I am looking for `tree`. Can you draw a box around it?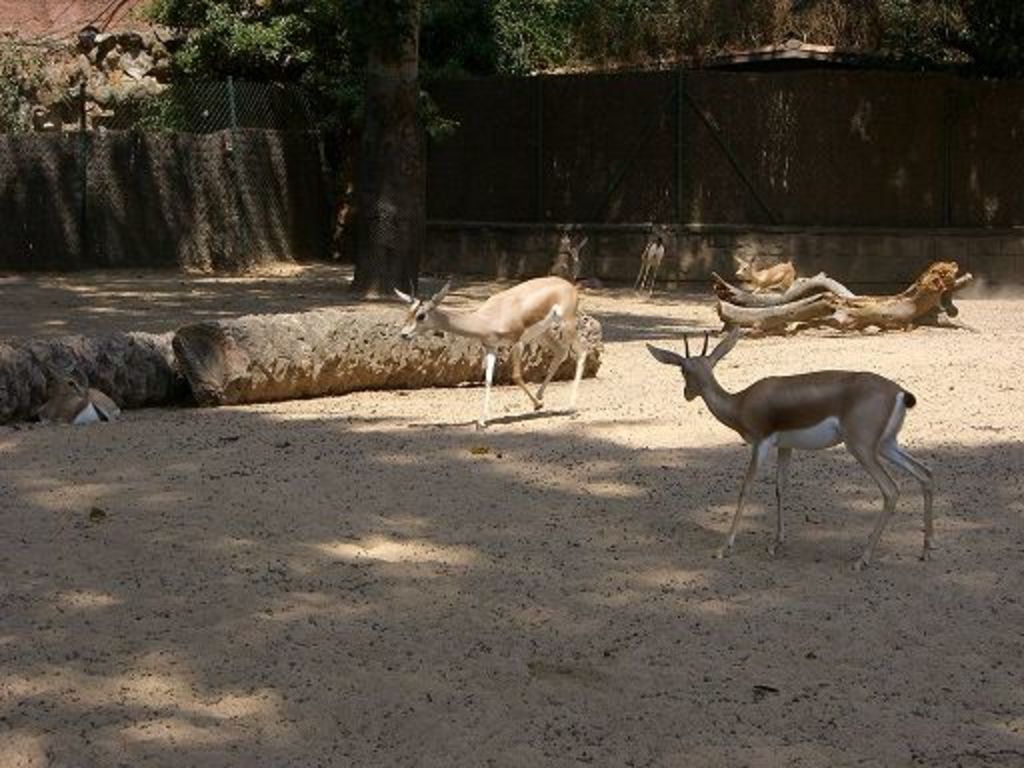
Sure, the bounding box is box=[882, 0, 1020, 62].
